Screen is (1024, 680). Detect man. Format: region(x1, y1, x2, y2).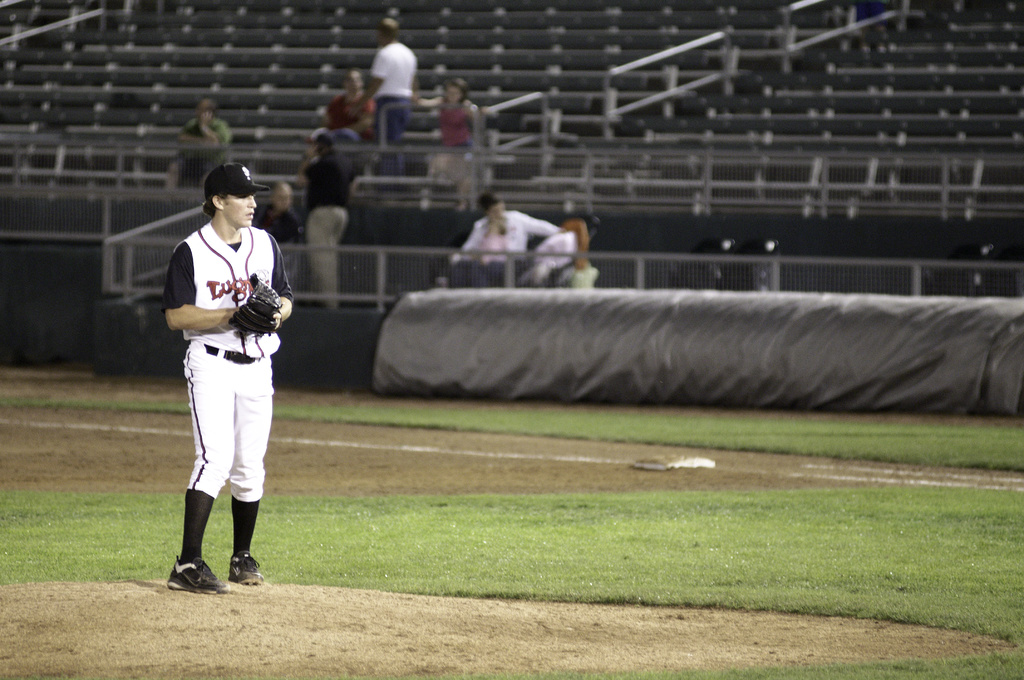
region(308, 67, 372, 160).
